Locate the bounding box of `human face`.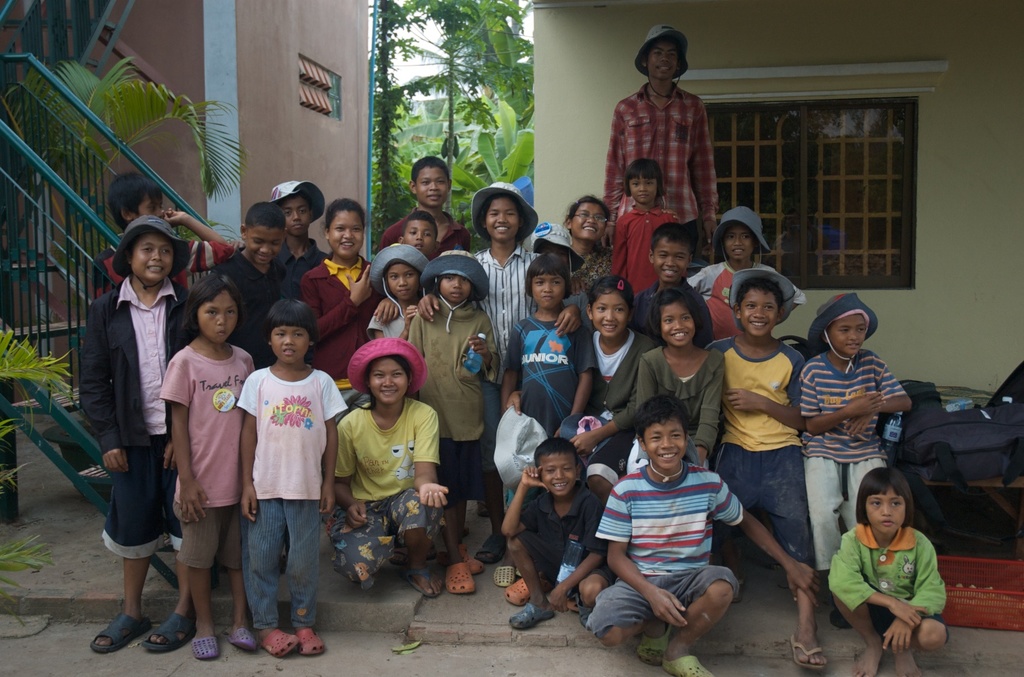
Bounding box: box=[283, 192, 311, 236].
